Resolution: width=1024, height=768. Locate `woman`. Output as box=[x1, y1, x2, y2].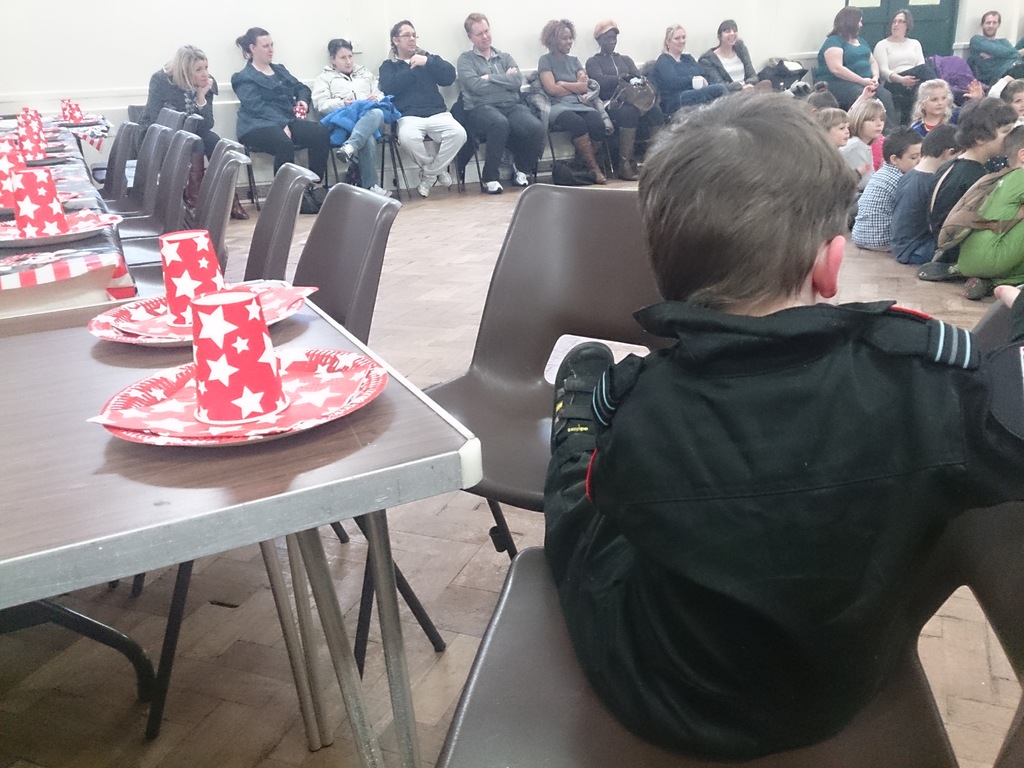
box=[816, 6, 895, 118].
